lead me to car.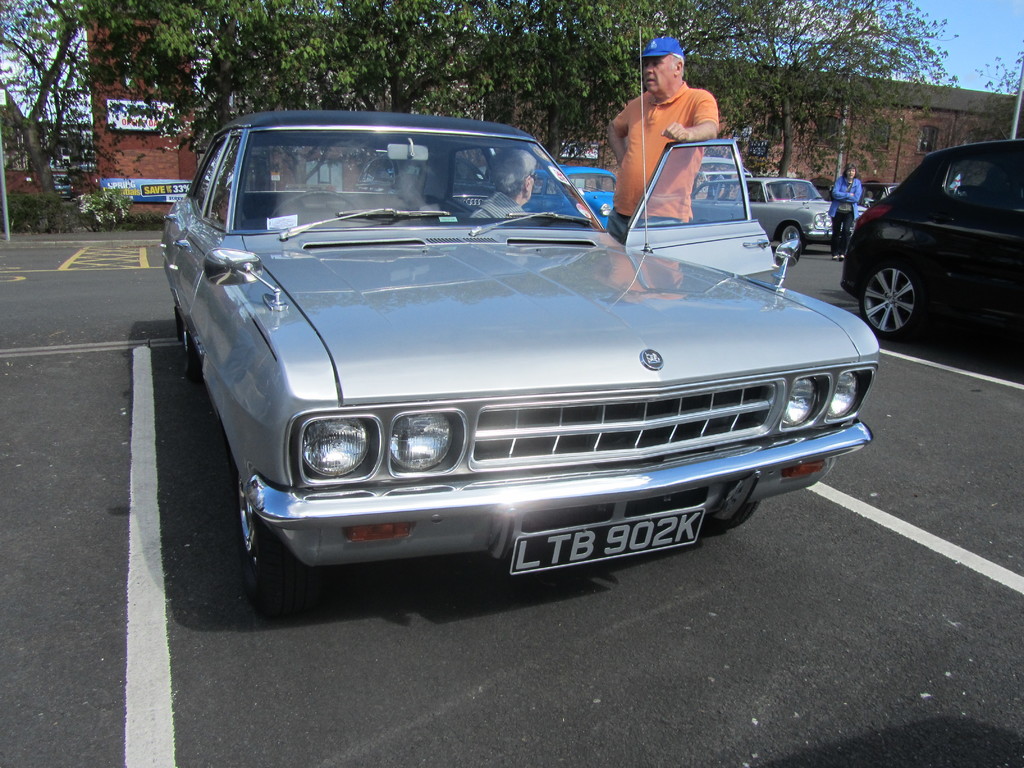
Lead to <region>689, 173, 868, 253</region>.
